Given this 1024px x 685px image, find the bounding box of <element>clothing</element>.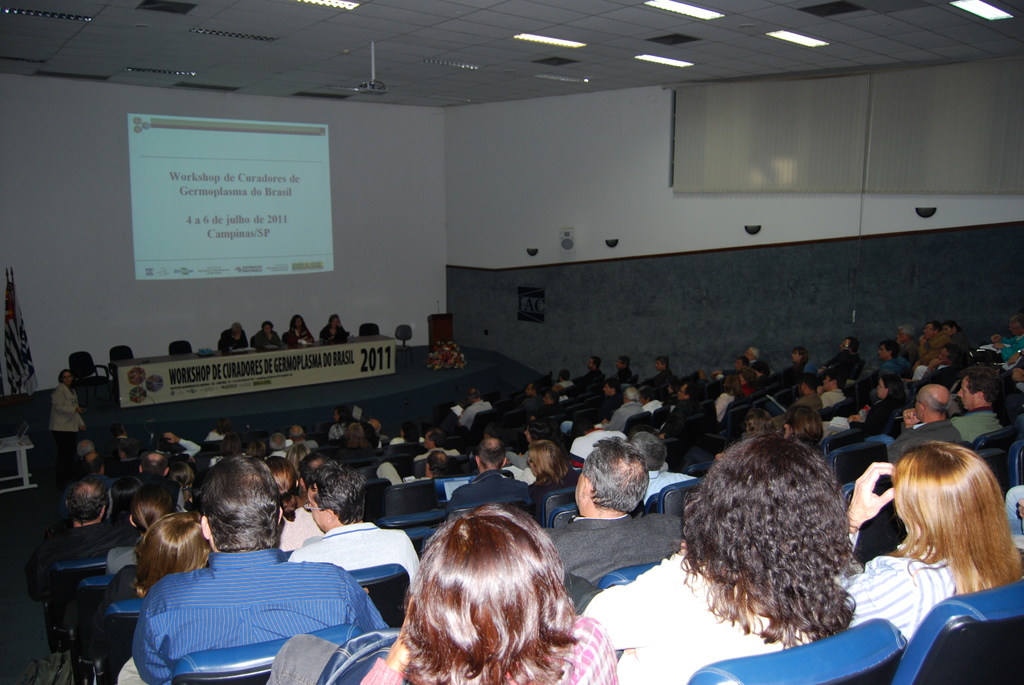
detection(325, 421, 346, 441).
